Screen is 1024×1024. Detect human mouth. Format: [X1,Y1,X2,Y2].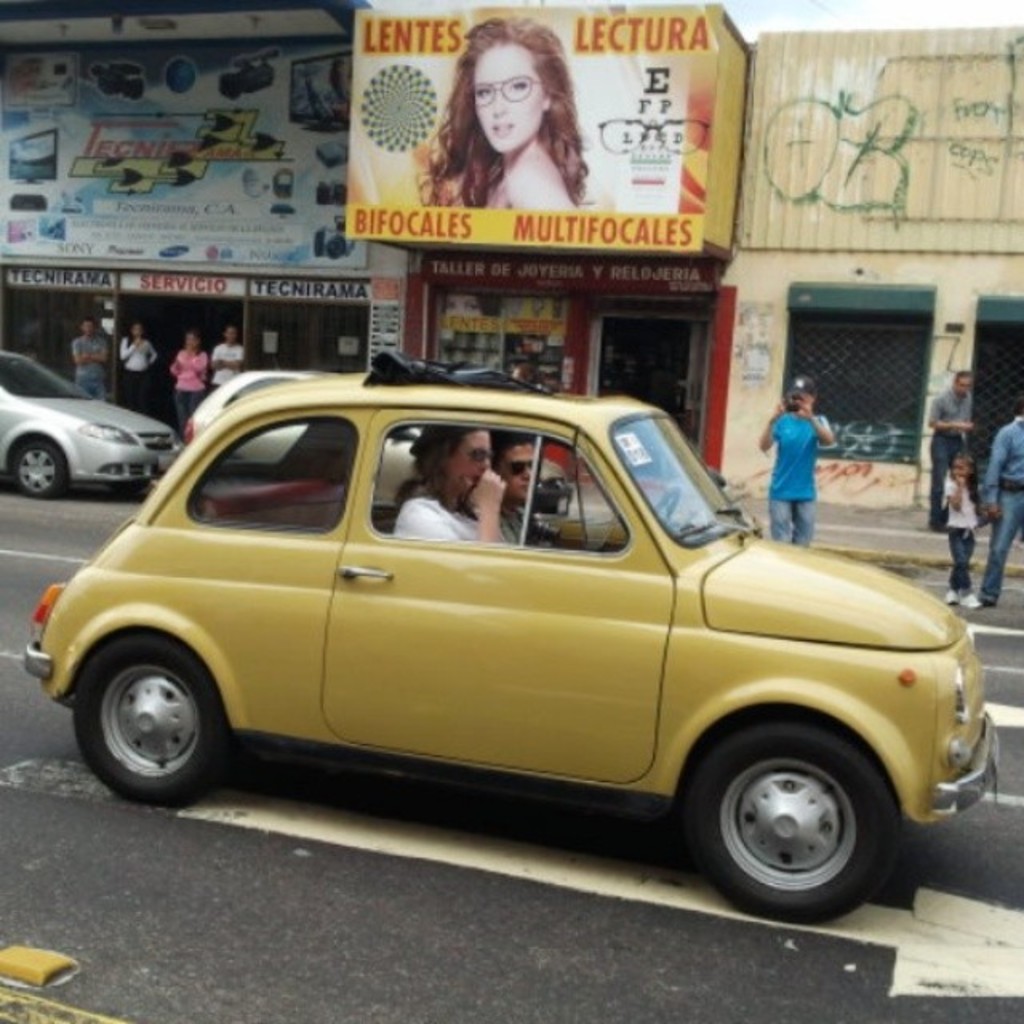
[491,126,515,131].
